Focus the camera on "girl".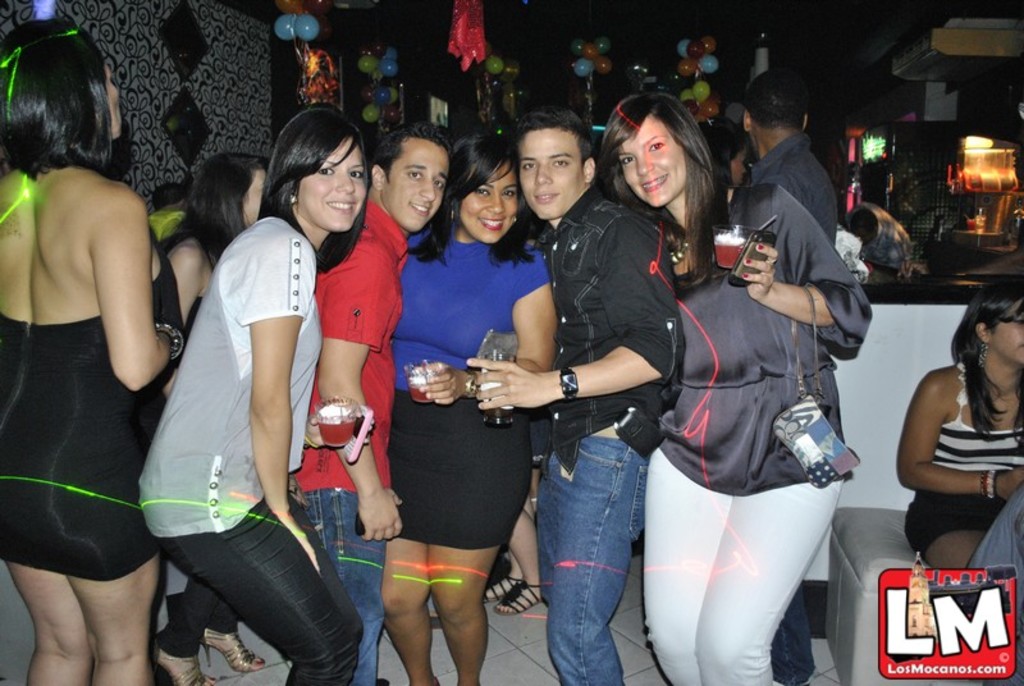
Focus region: 138/106/362/685.
